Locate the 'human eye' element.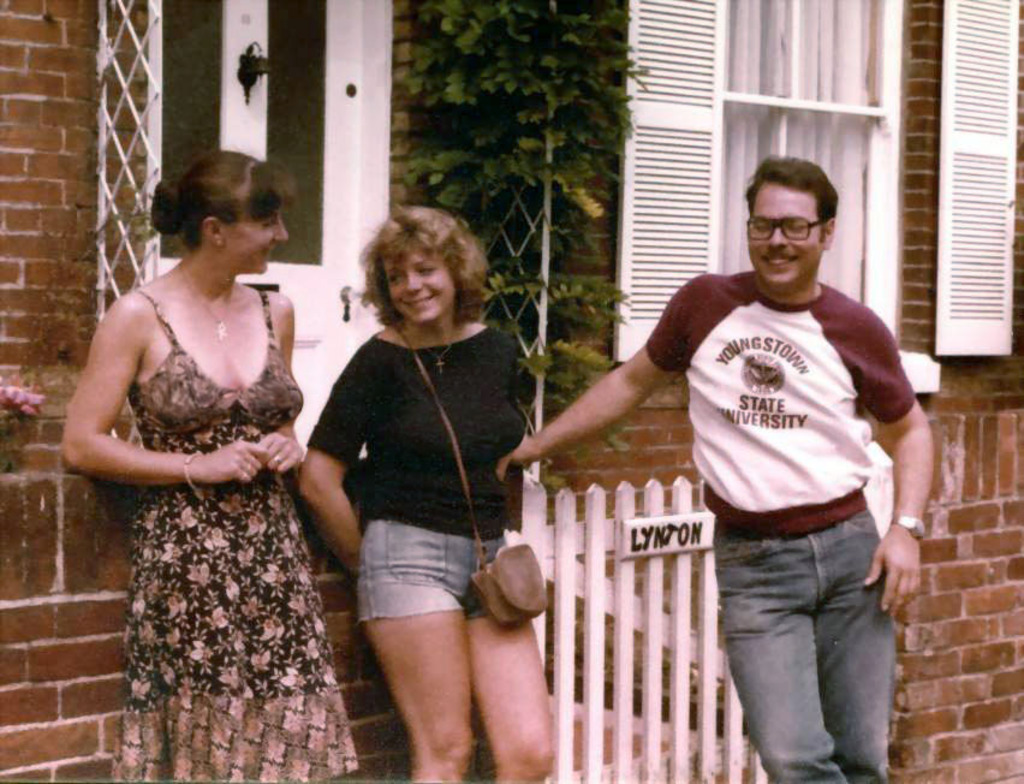
Element bbox: (x1=785, y1=219, x2=804, y2=236).
